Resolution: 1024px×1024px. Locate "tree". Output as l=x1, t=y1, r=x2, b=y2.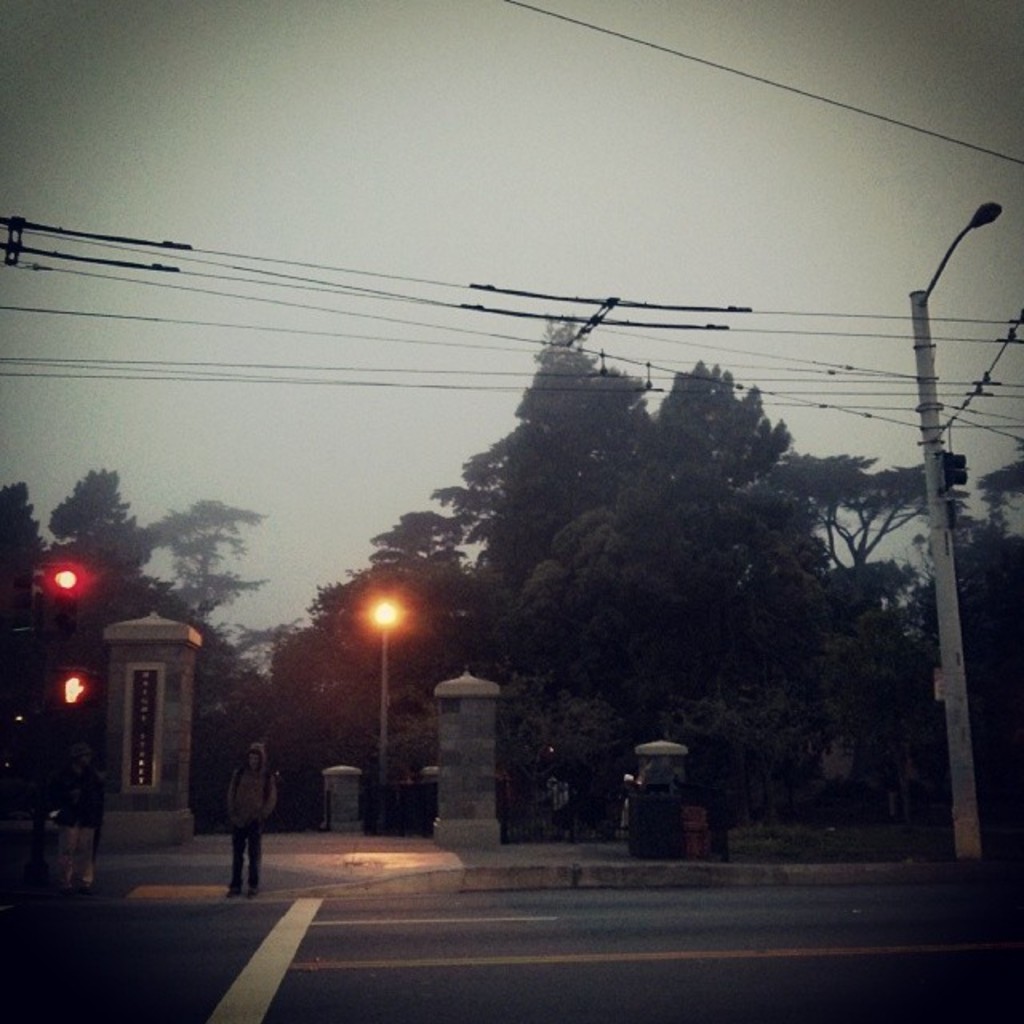
l=254, t=502, r=477, b=810.
